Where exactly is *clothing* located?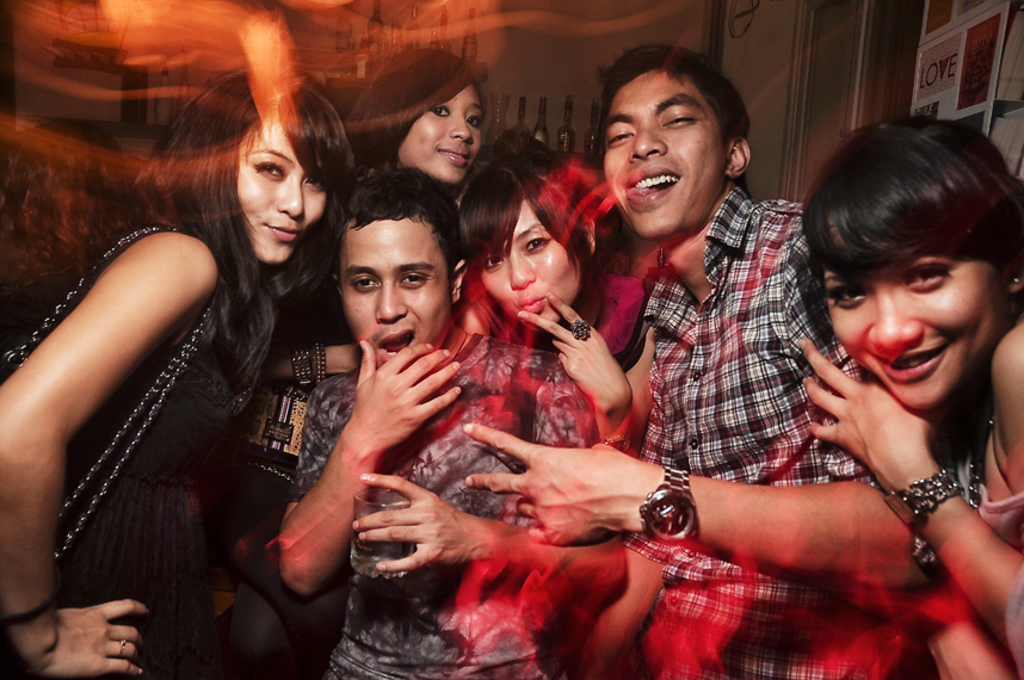
Its bounding box is <bbox>631, 186, 857, 679</bbox>.
